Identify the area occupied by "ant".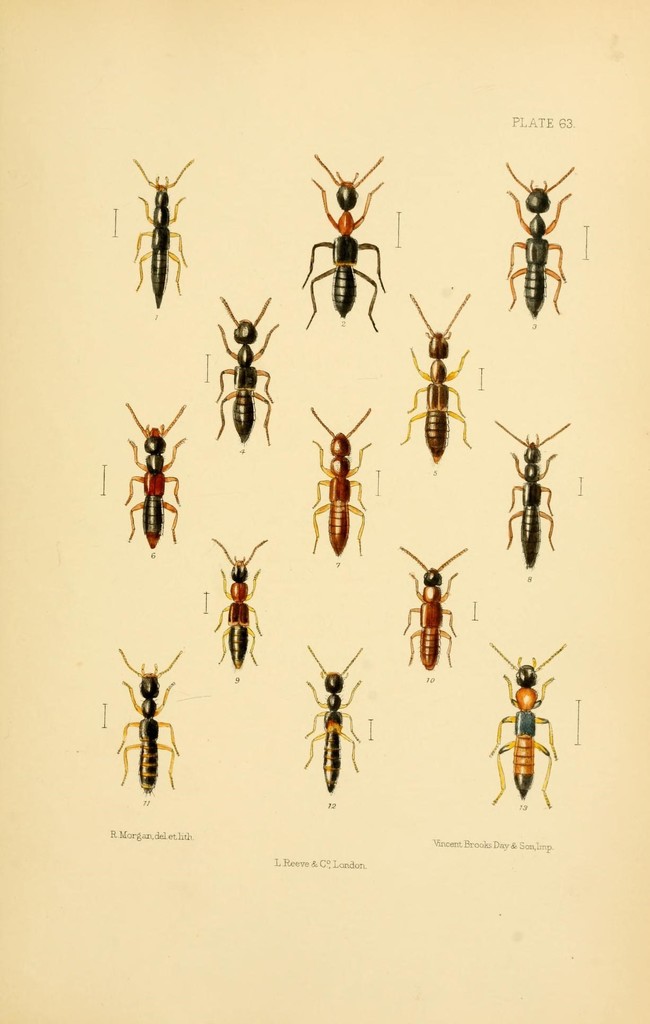
Area: <box>485,637,560,805</box>.
